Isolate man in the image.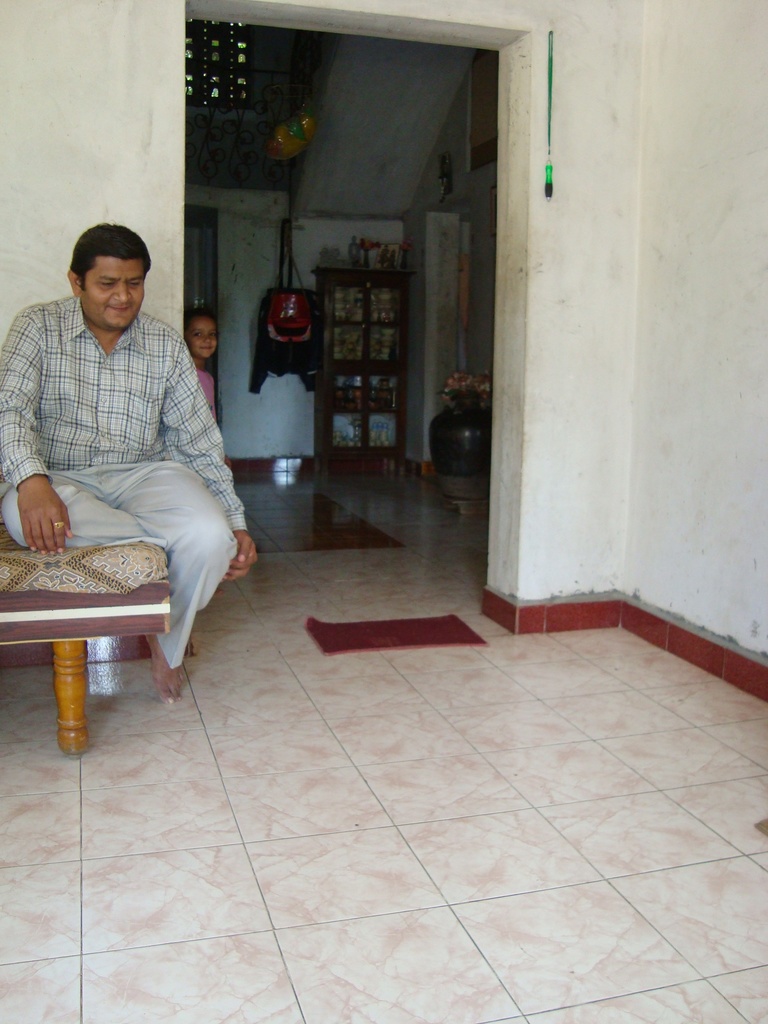
Isolated region: 1,271,245,739.
